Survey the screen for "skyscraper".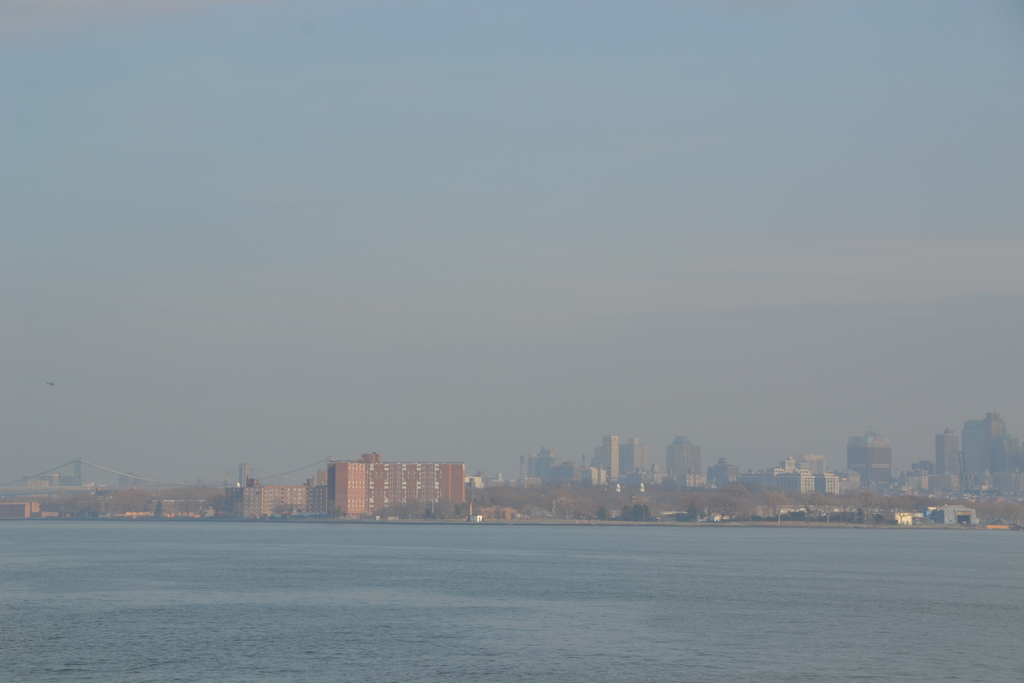
Survey found: [932,427,977,499].
